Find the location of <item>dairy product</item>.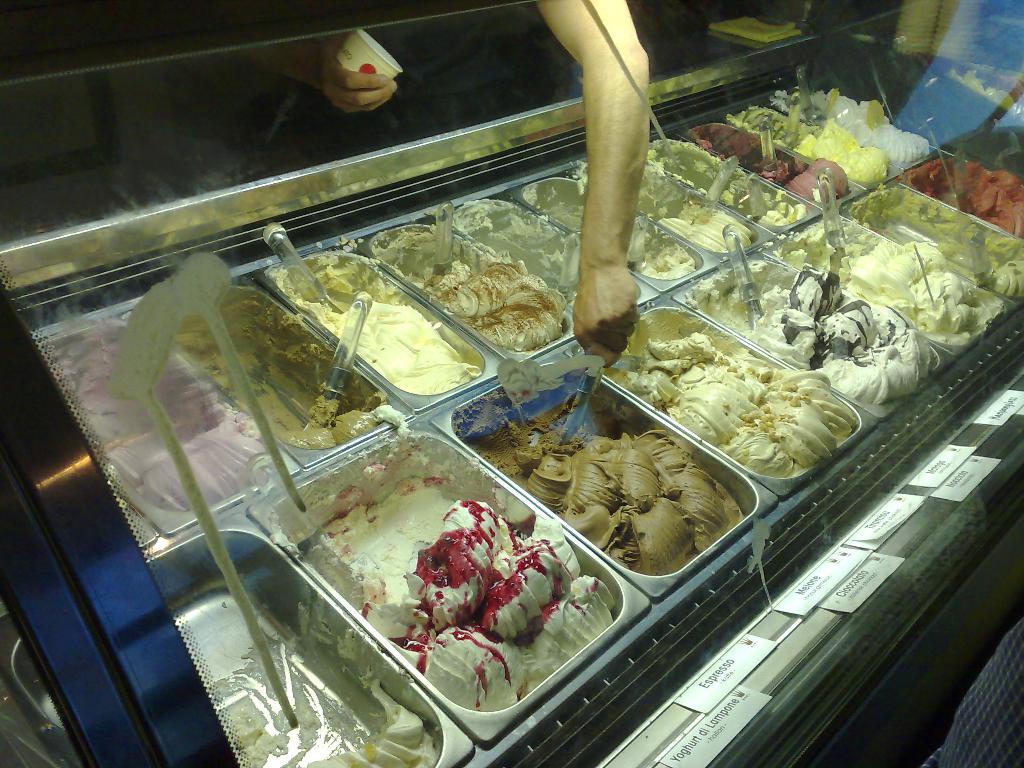
Location: [left=911, top=156, right=1023, bottom=239].
